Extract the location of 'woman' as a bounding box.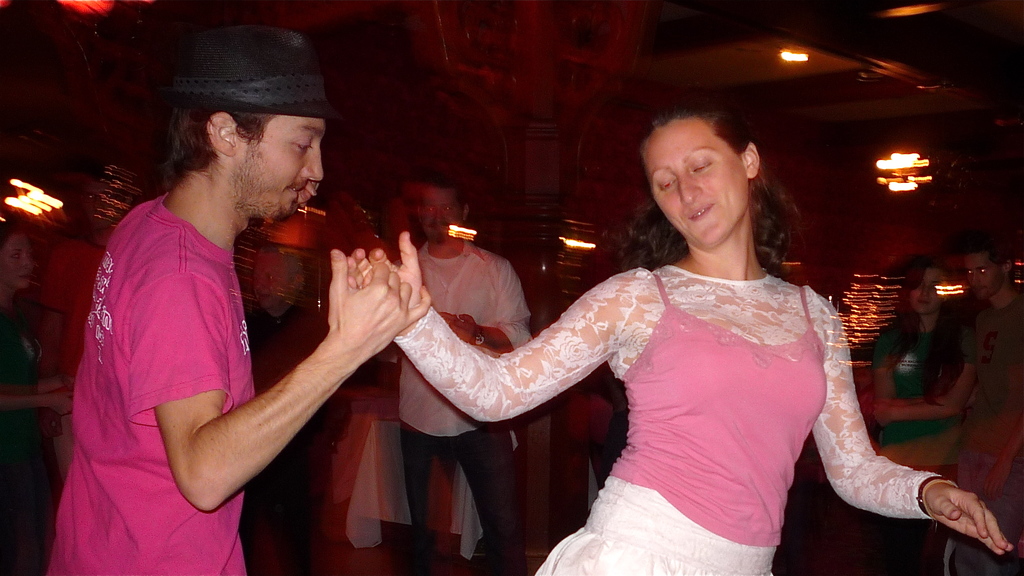
[429,120,895,563].
